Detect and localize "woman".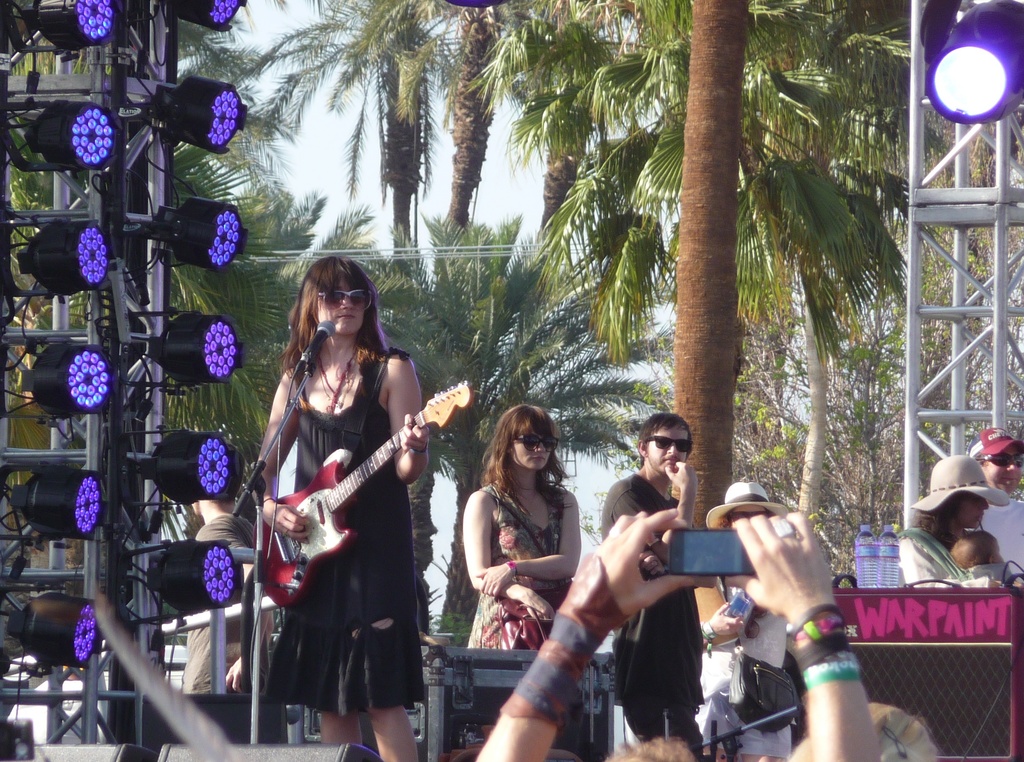
Localized at pyautogui.locateOnScreen(455, 396, 583, 651).
